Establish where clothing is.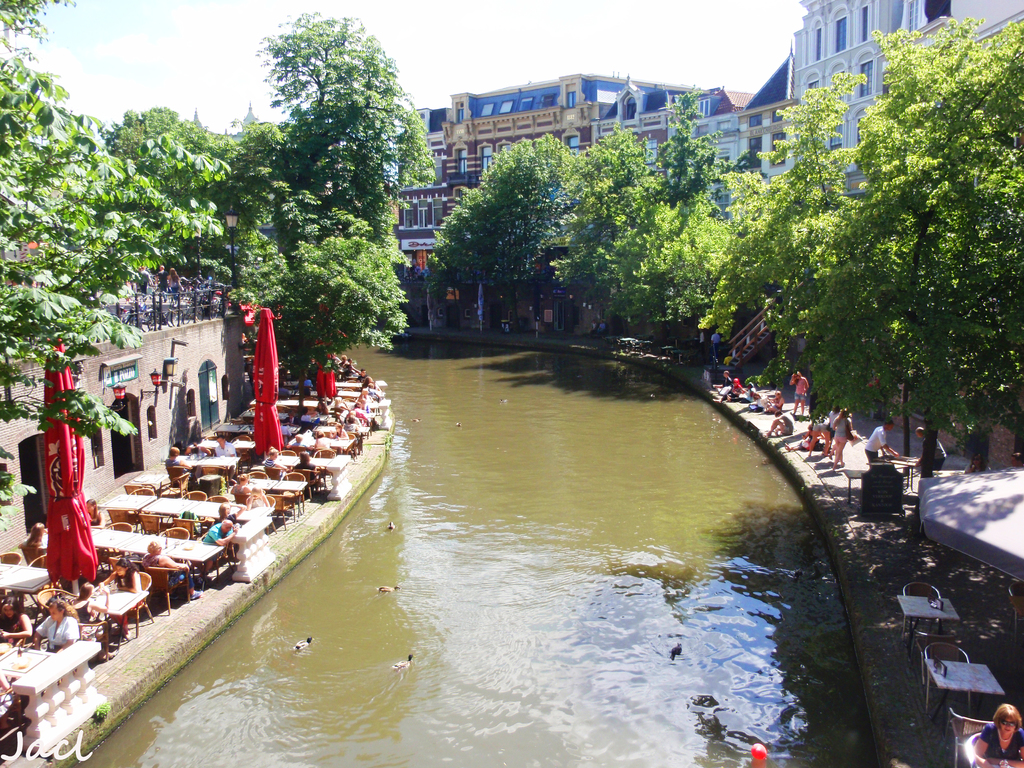
Established at region(1, 610, 22, 644).
